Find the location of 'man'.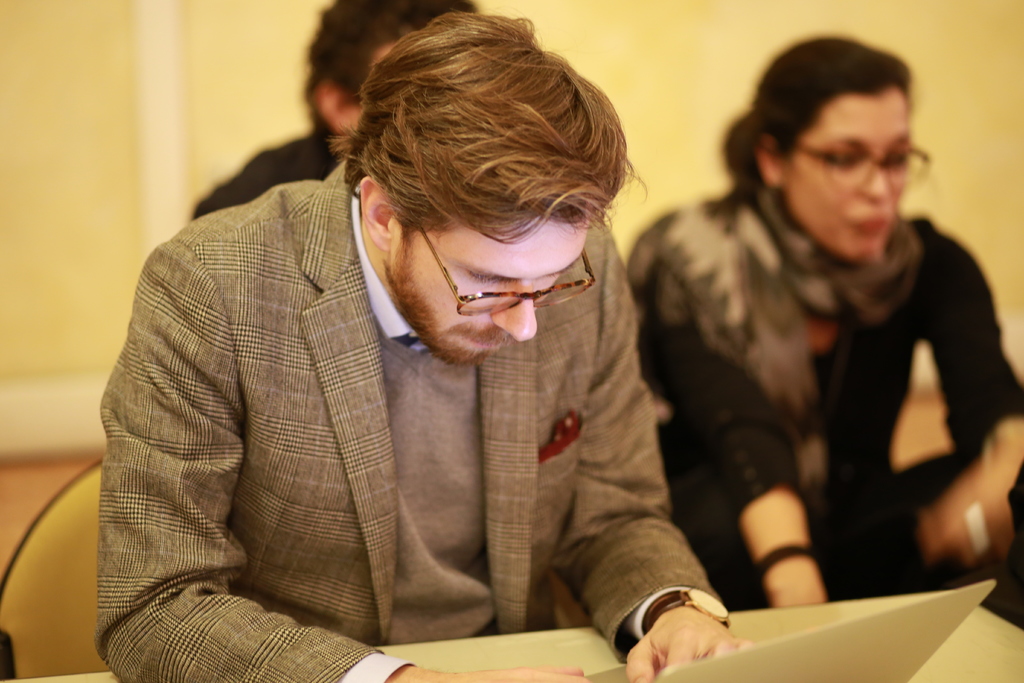
Location: crop(193, 0, 484, 224).
